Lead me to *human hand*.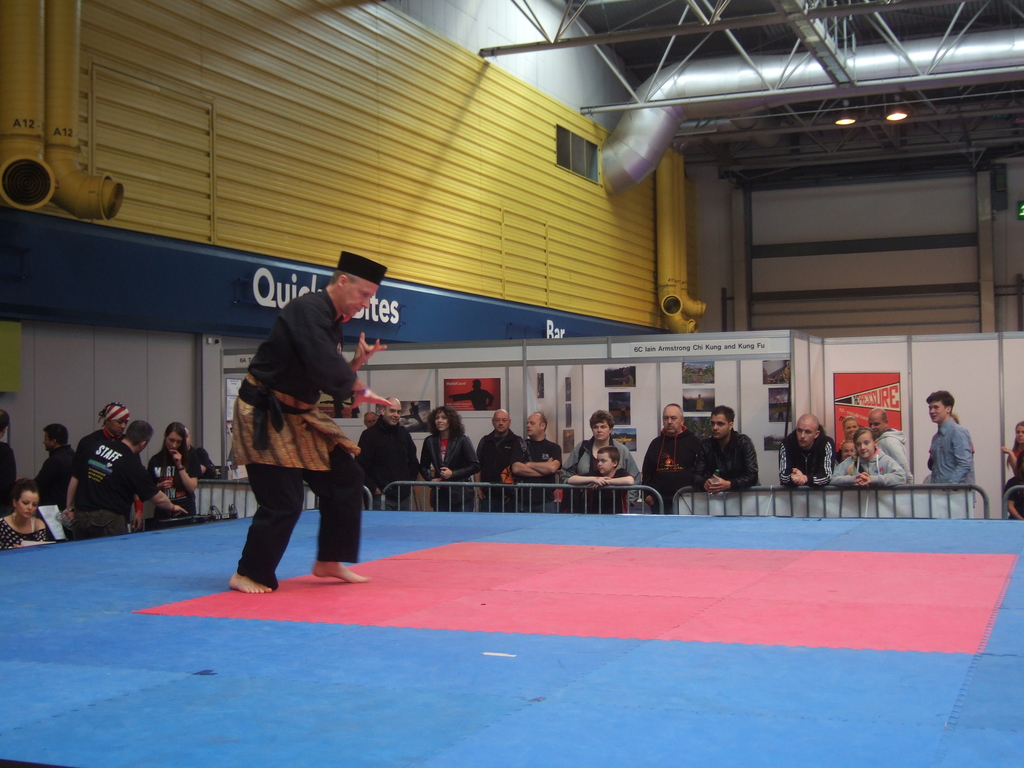
Lead to l=593, t=478, r=611, b=491.
